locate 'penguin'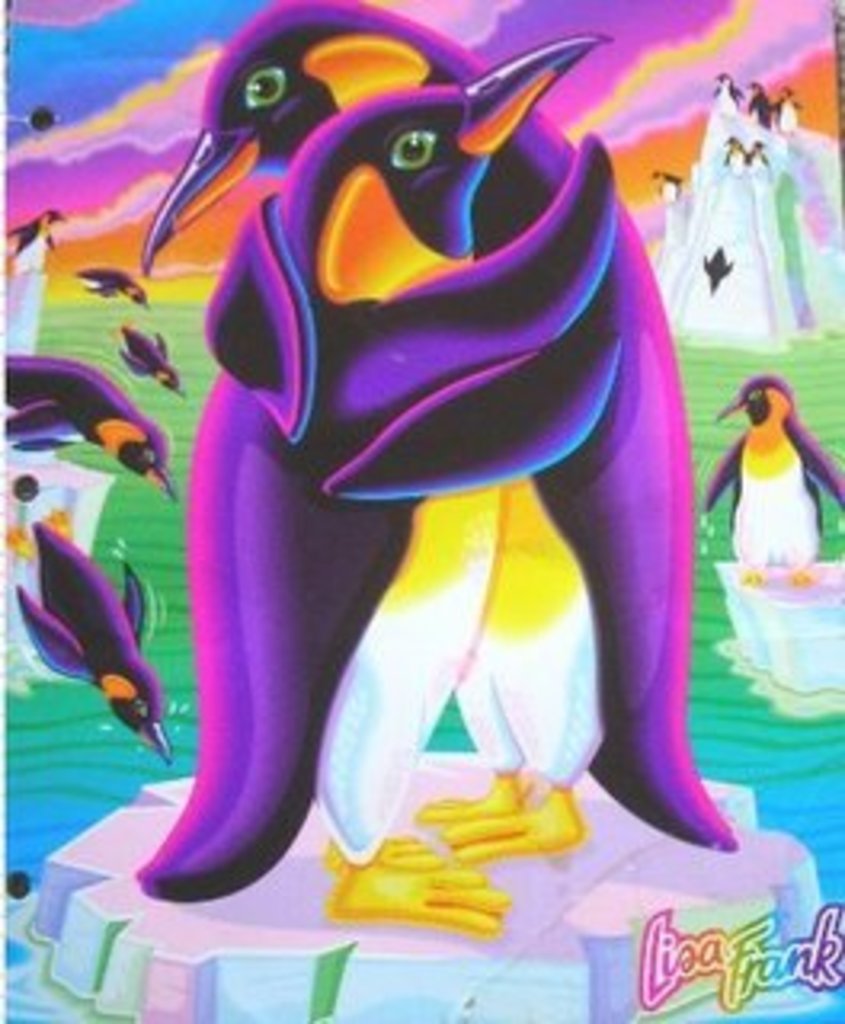
118:320:182:390
